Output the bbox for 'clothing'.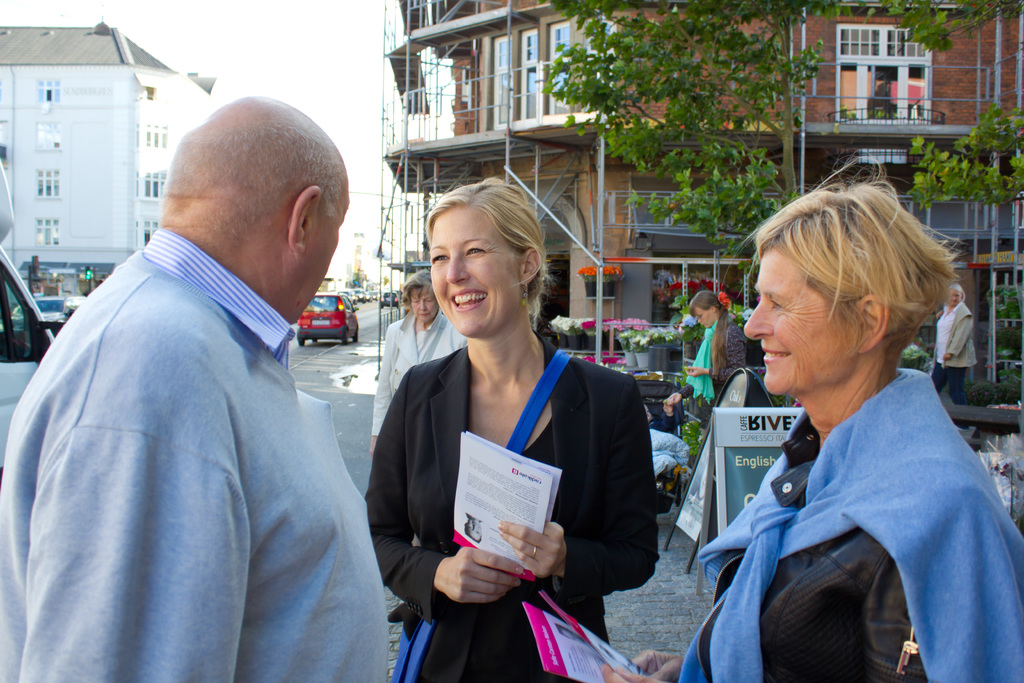
locate(362, 330, 661, 682).
